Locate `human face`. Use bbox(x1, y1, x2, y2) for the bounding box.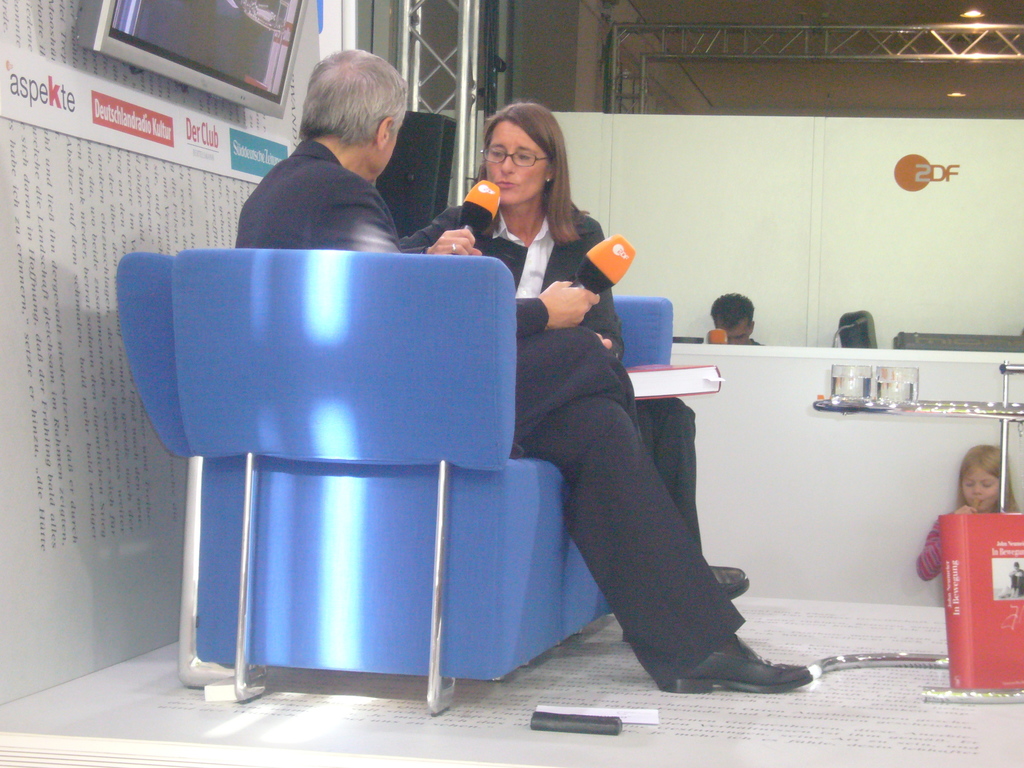
bbox(959, 470, 997, 511).
